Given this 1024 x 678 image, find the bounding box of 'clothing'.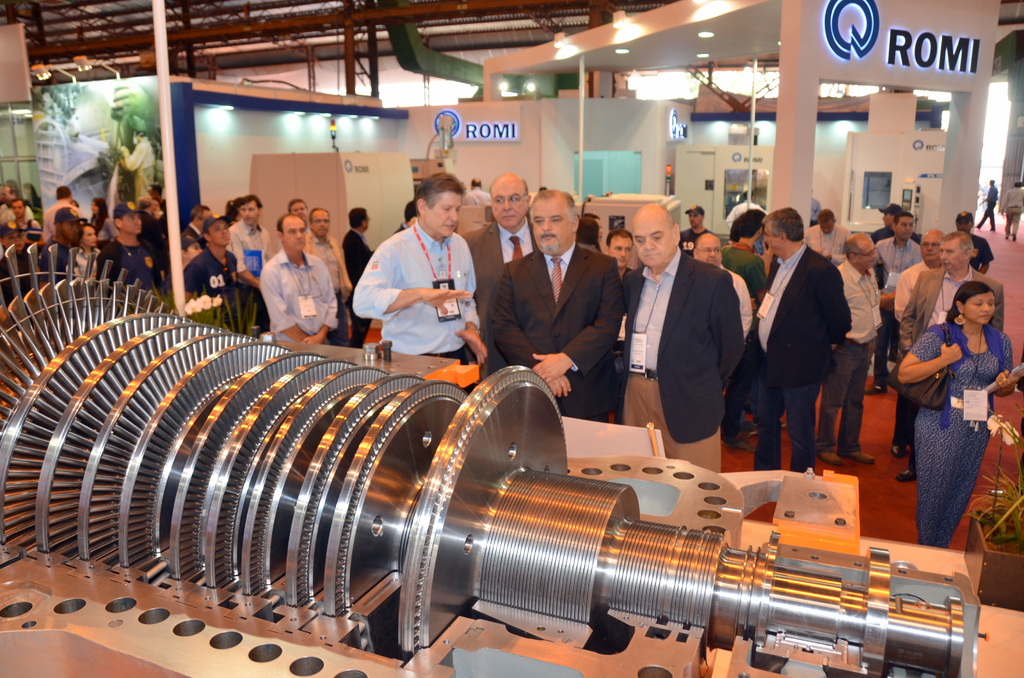
box=[312, 223, 351, 292].
